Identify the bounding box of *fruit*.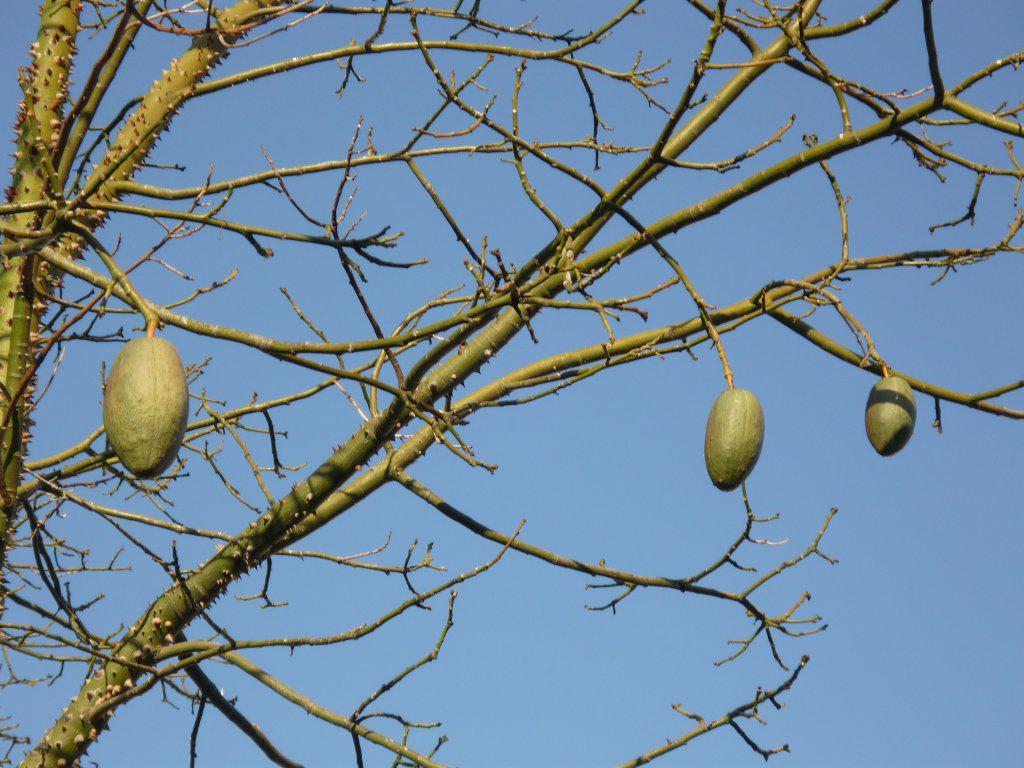
region(87, 316, 194, 470).
